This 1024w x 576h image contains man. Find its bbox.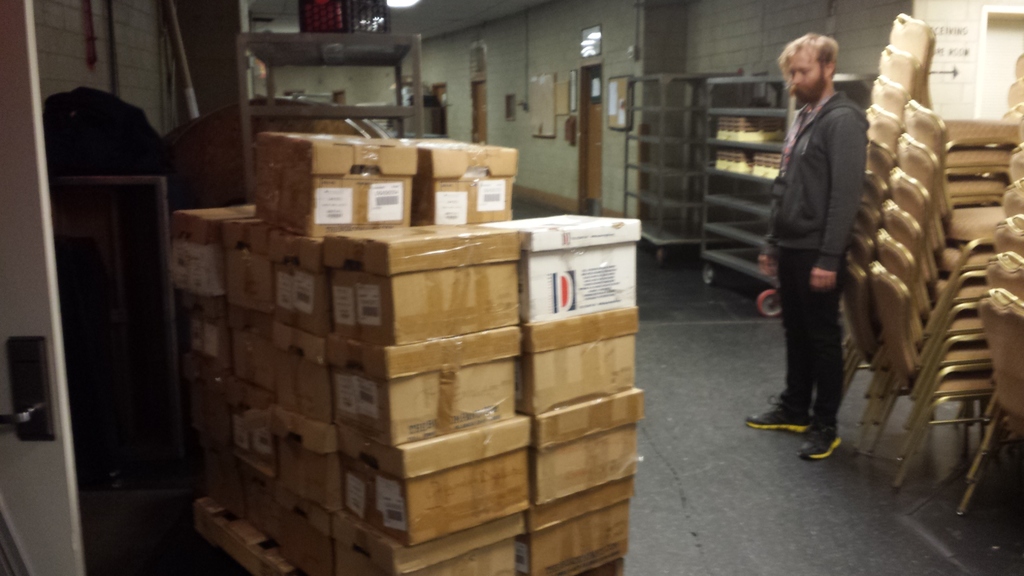
(756, 22, 883, 461).
